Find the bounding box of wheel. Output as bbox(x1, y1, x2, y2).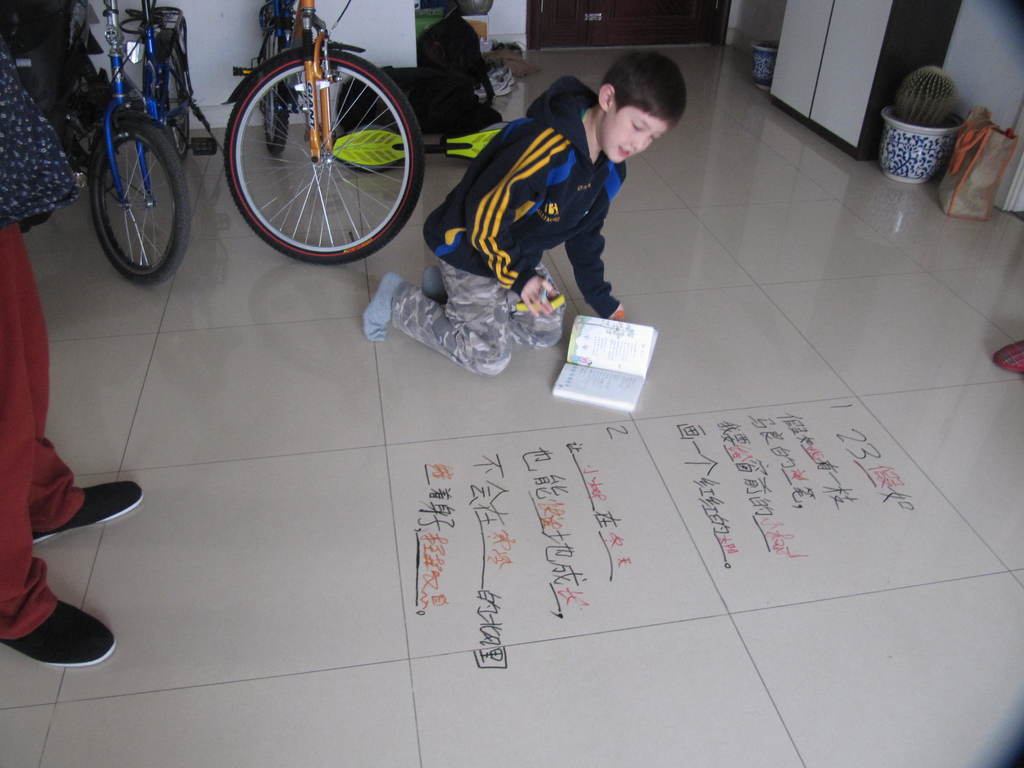
bbox(161, 42, 196, 165).
